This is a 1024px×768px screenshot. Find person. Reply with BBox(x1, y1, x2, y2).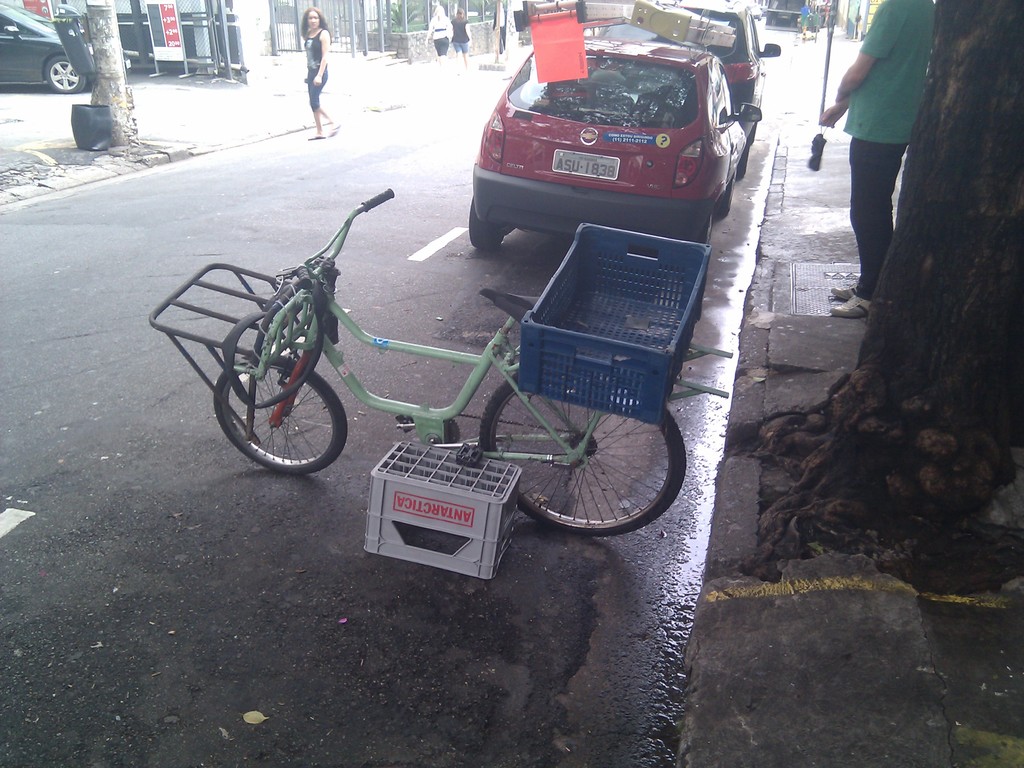
BBox(490, 3, 507, 54).
